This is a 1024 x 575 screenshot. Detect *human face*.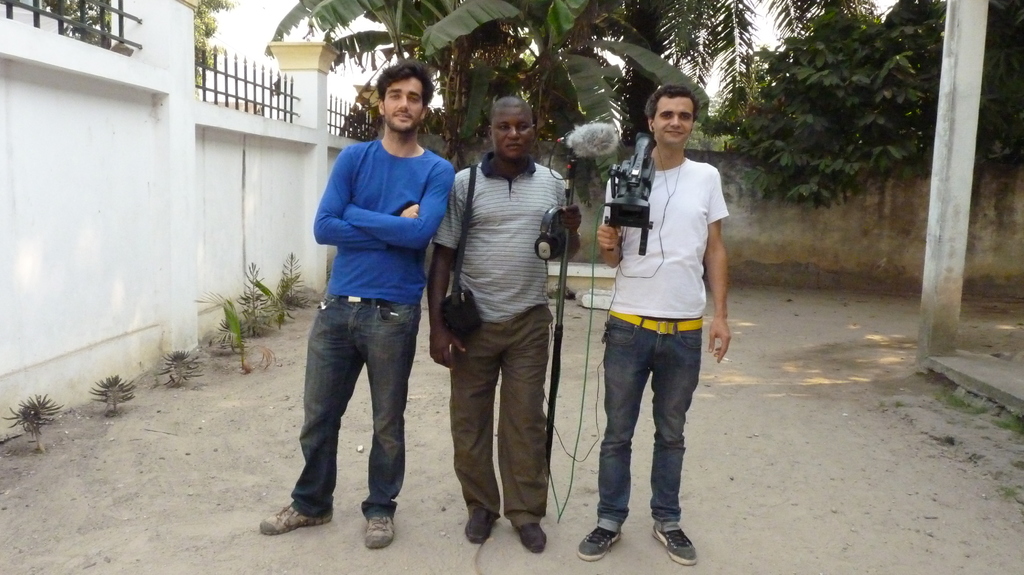
x1=652 y1=95 x2=694 y2=144.
